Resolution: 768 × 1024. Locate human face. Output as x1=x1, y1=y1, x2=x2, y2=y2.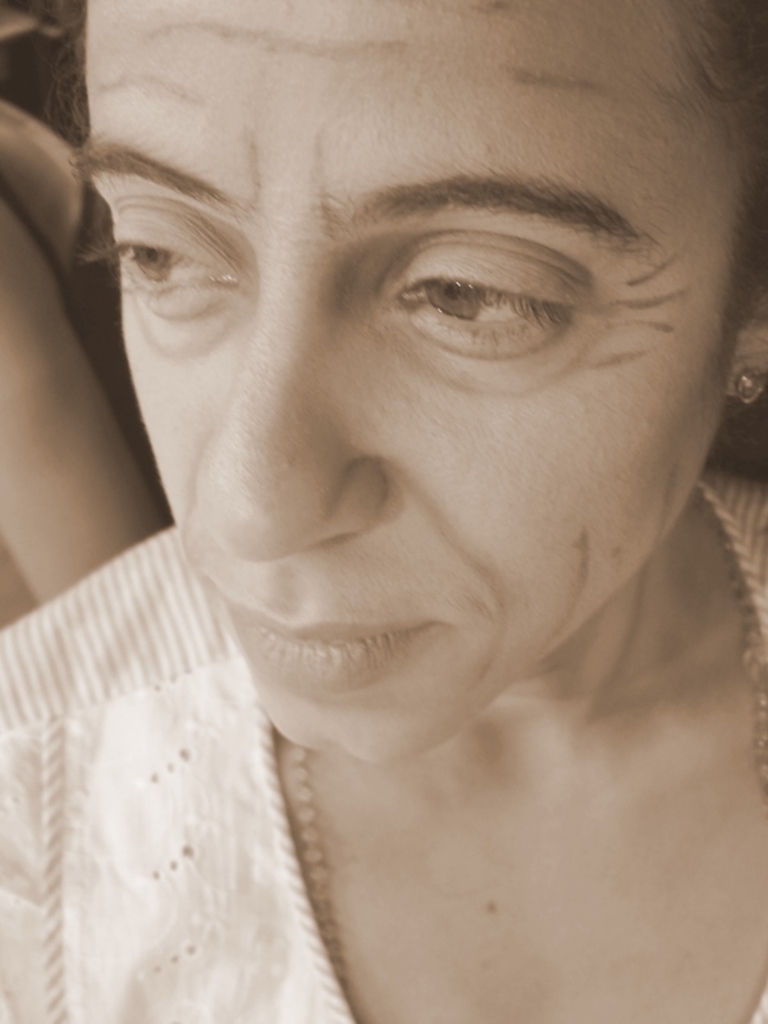
x1=78, y1=0, x2=745, y2=773.
